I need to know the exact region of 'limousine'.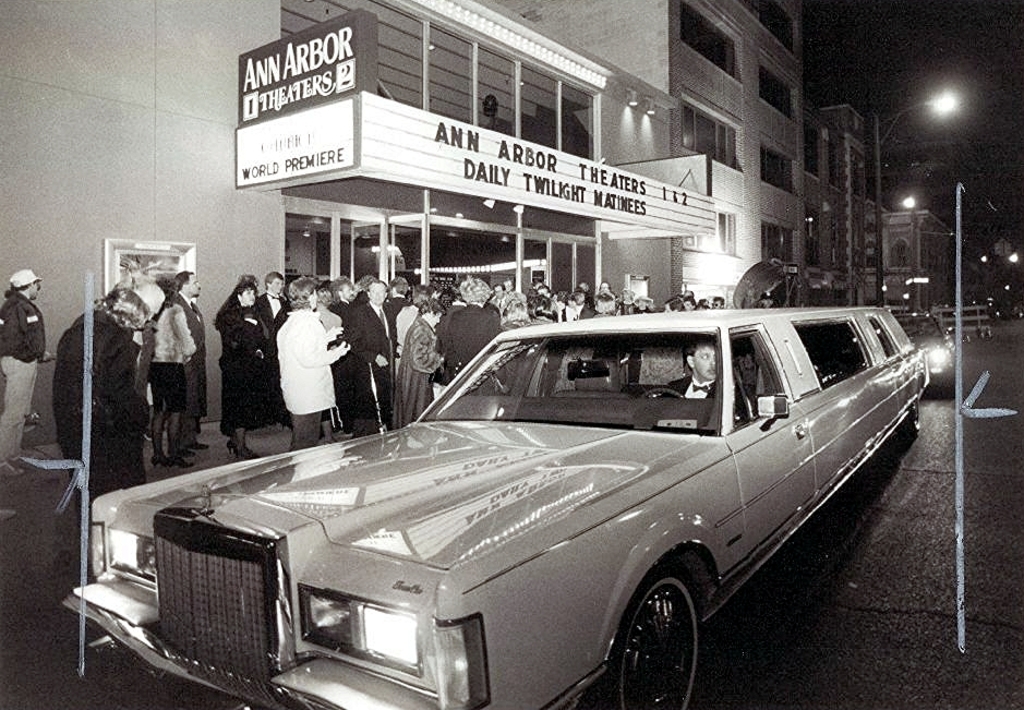
Region: 124:309:933:708.
